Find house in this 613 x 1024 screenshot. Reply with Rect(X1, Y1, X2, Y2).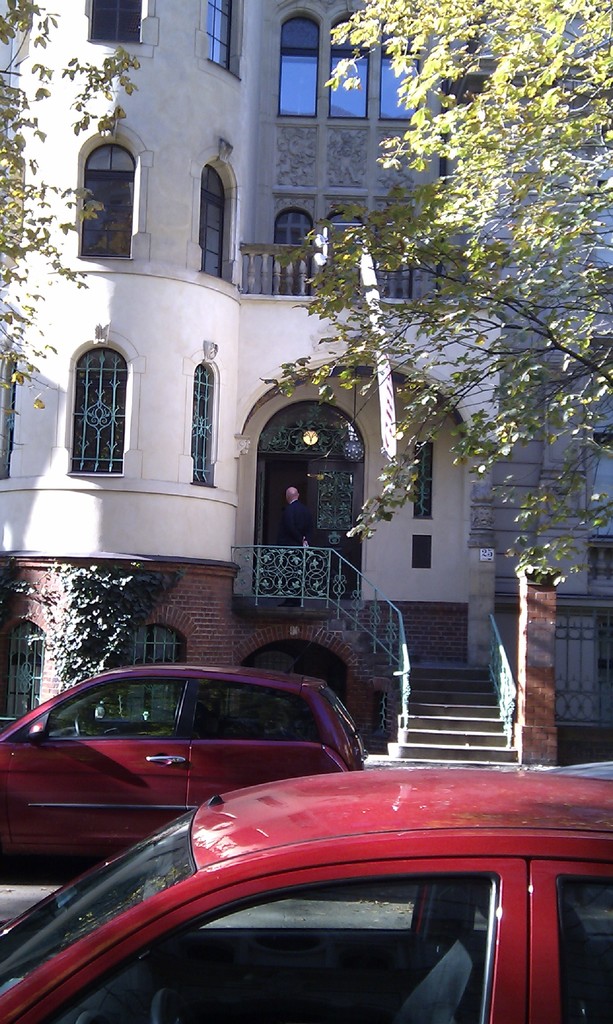
Rect(0, 0, 612, 767).
